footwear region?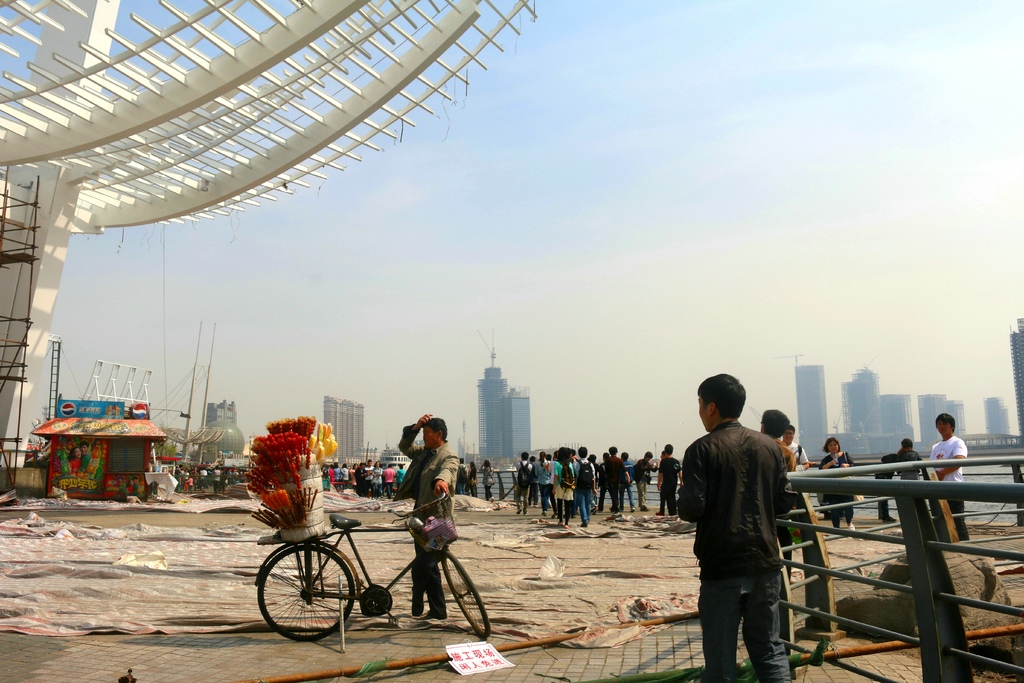
(848,524,858,532)
